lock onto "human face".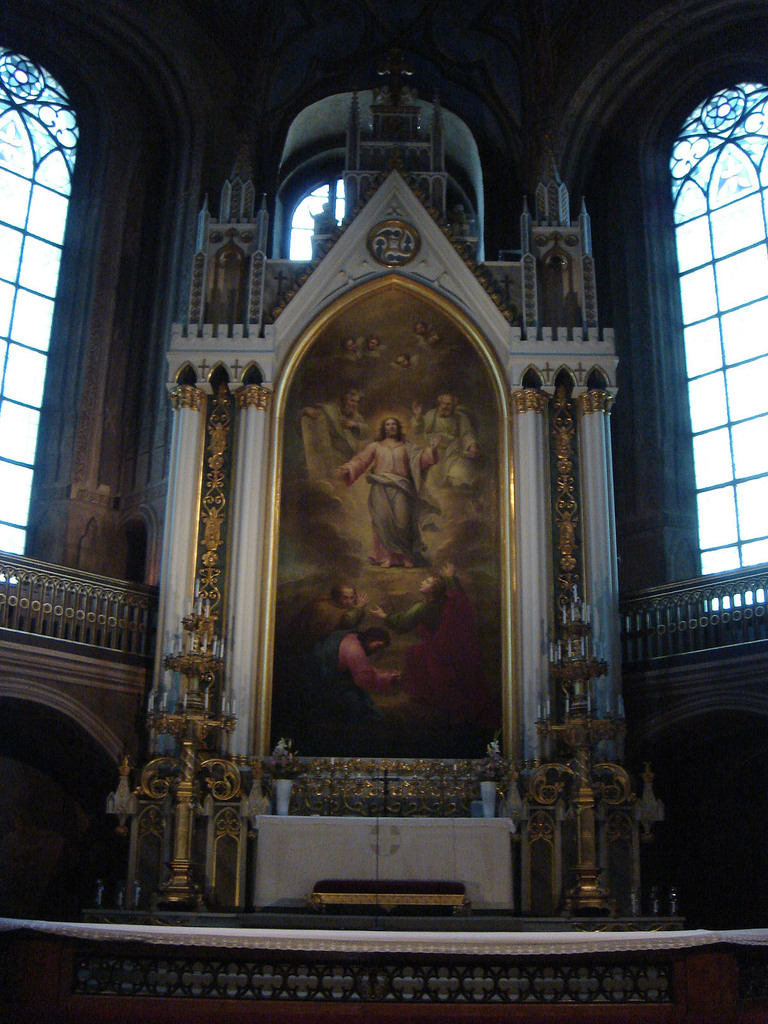
Locked: {"left": 339, "top": 587, "right": 355, "bottom": 603}.
